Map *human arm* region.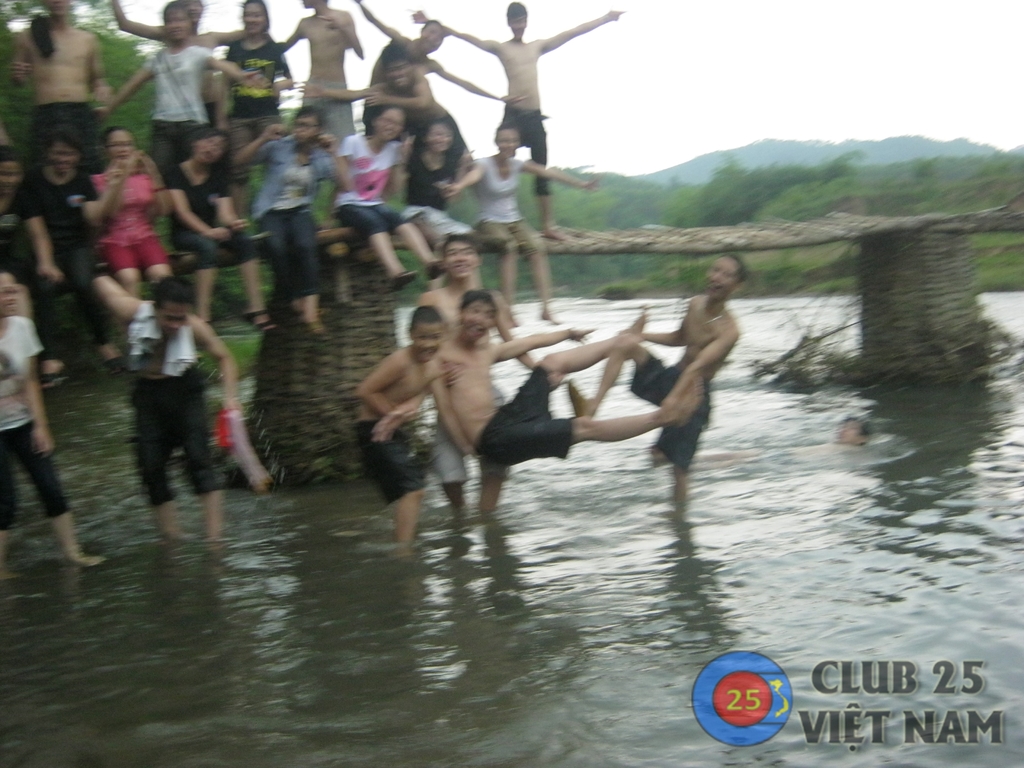
Mapped to 364, 380, 431, 444.
